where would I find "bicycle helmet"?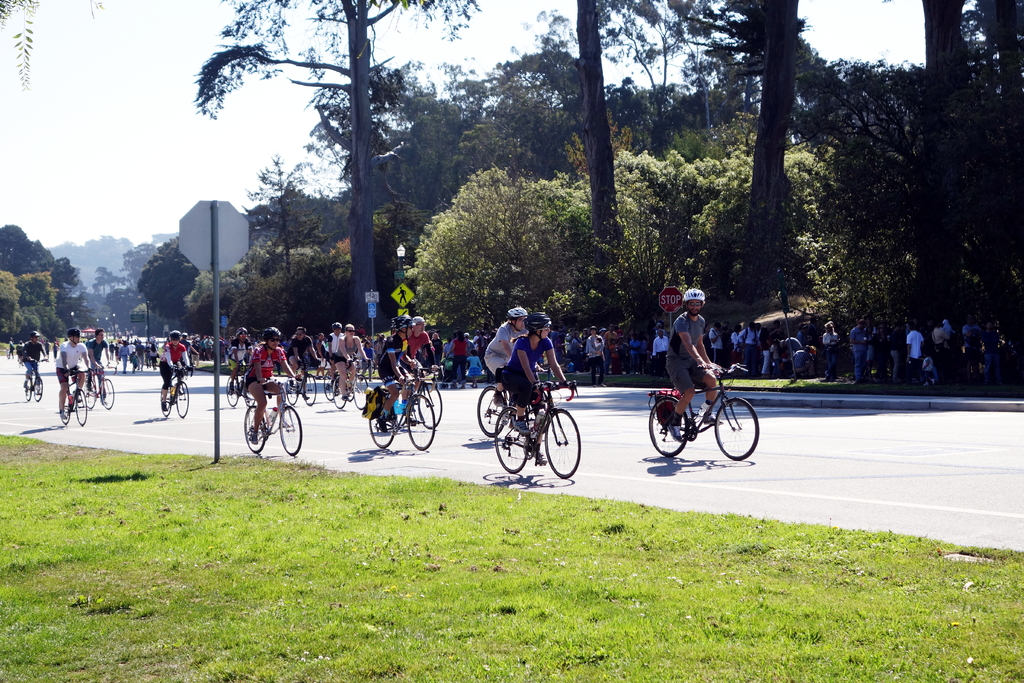
At pyautogui.locateOnScreen(391, 315, 411, 338).
